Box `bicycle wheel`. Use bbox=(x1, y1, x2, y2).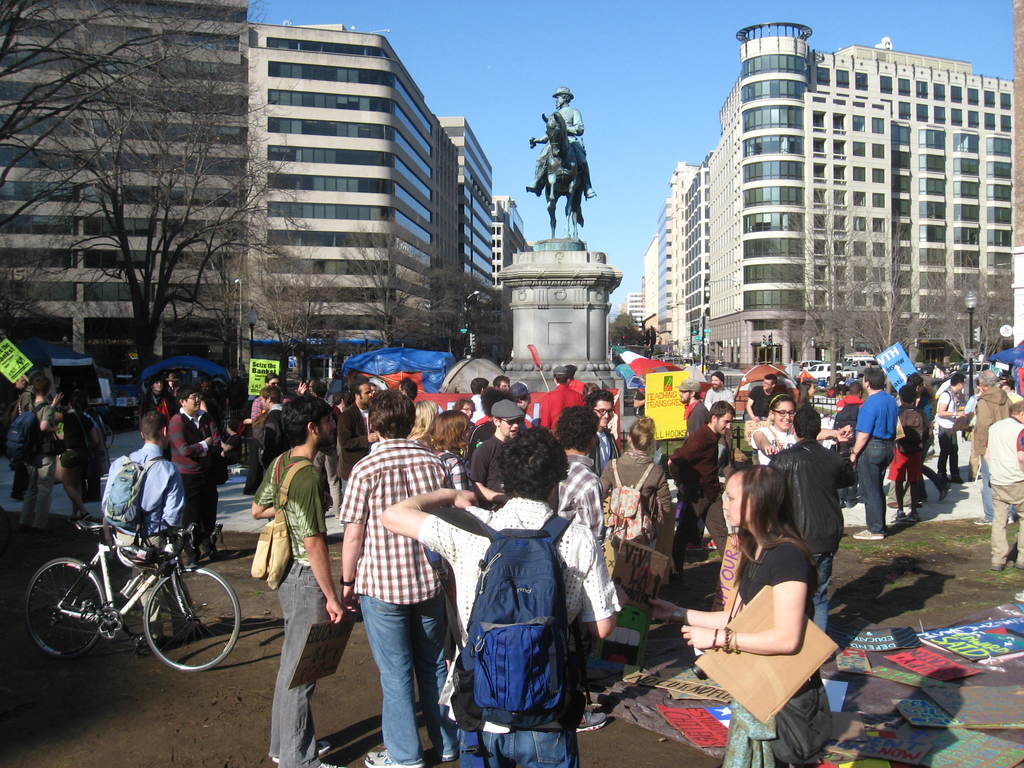
bbox=(22, 553, 95, 662).
